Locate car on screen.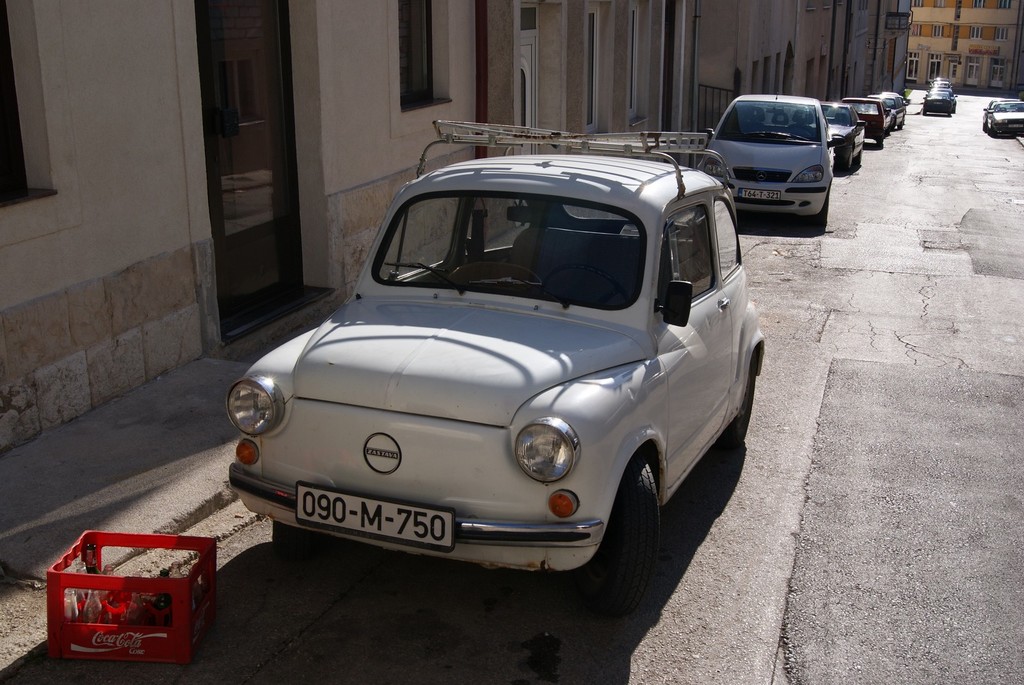
On screen at [820, 105, 863, 172].
